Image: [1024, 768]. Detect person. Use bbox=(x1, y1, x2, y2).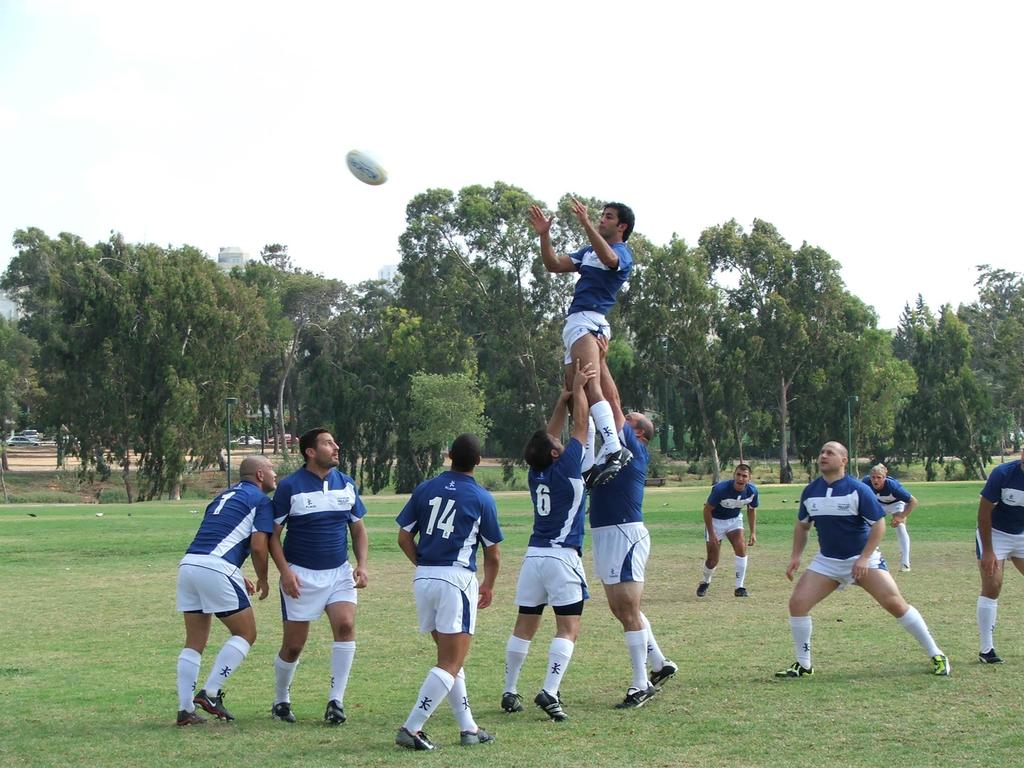
bbox=(394, 431, 500, 749).
